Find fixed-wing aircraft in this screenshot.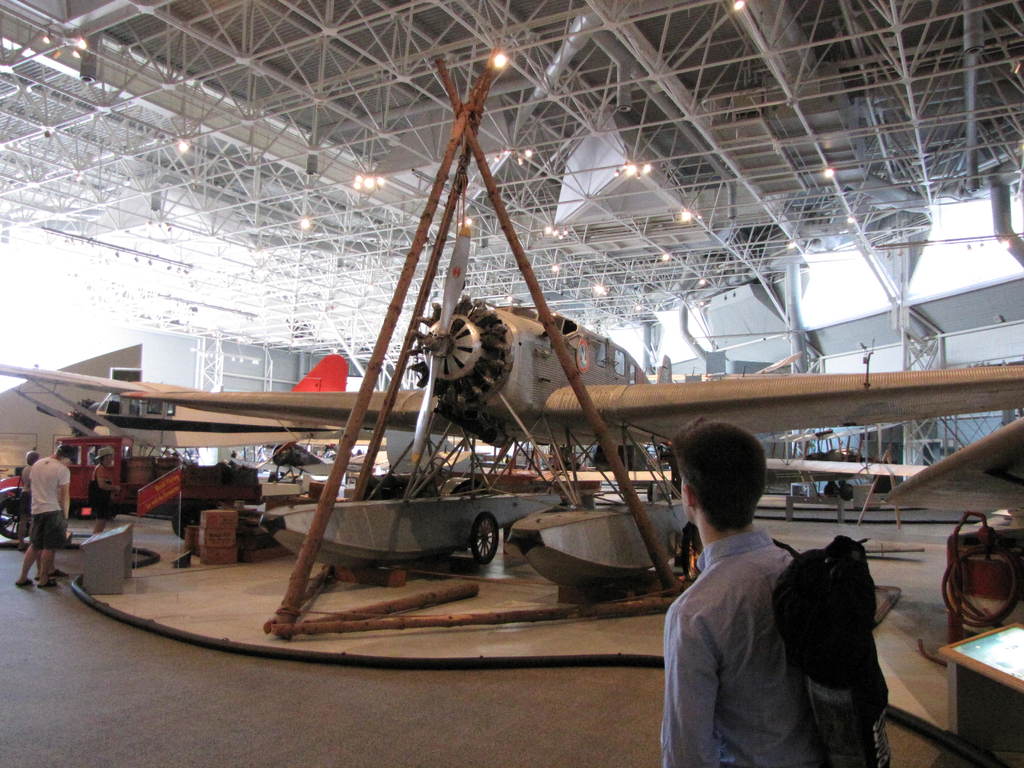
The bounding box for fixed-wing aircraft is bbox=[0, 360, 406, 454].
